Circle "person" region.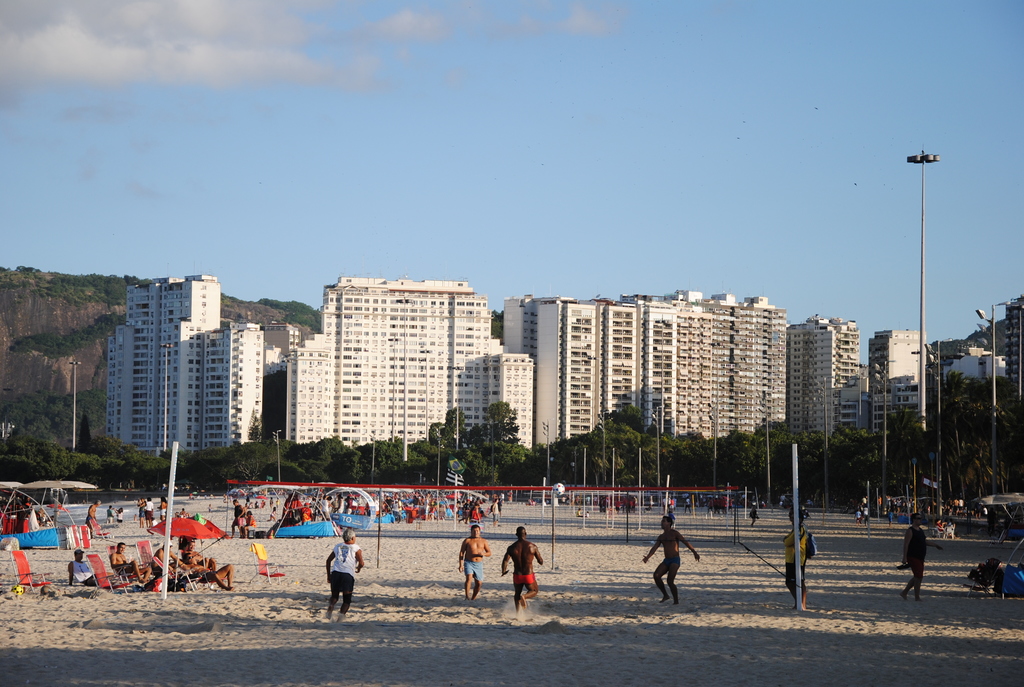
Region: bbox=[900, 514, 924, 601].
